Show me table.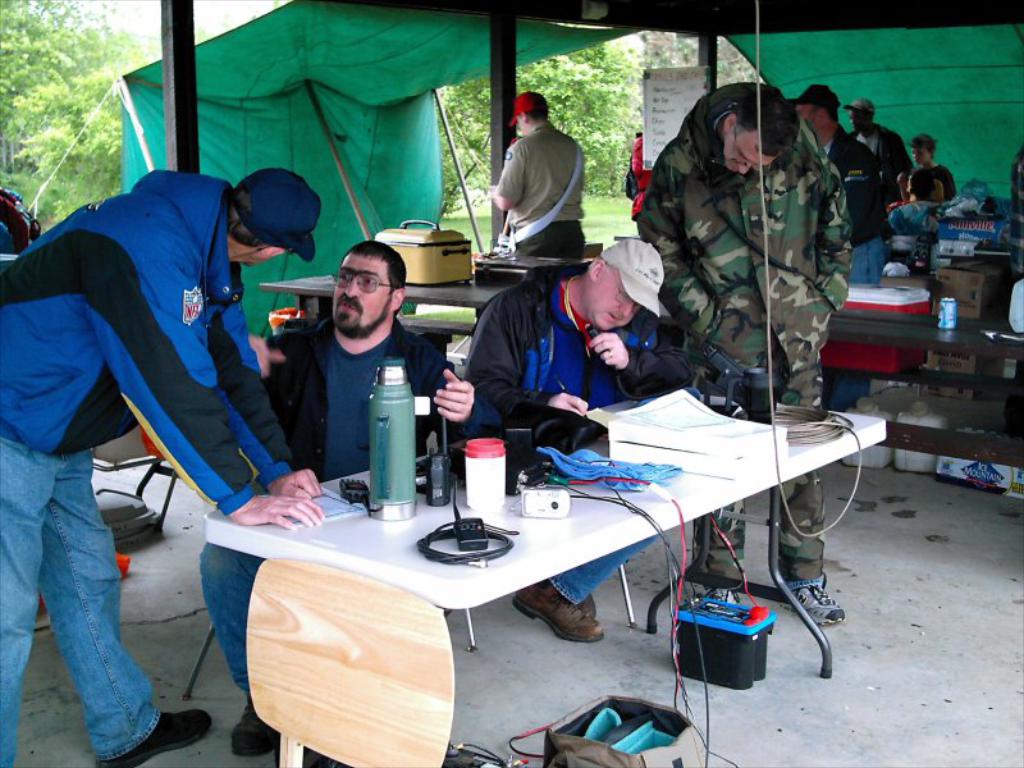
table is here: 205 379 893 767.
